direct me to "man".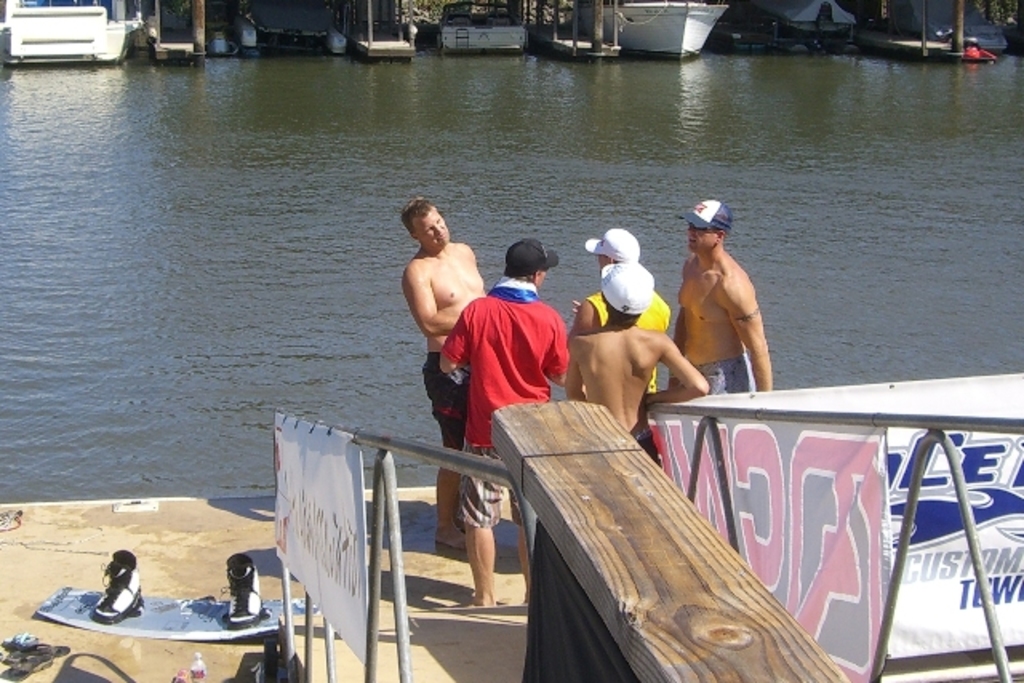
Direction: <region>565, 224, 674, 397</region>.
